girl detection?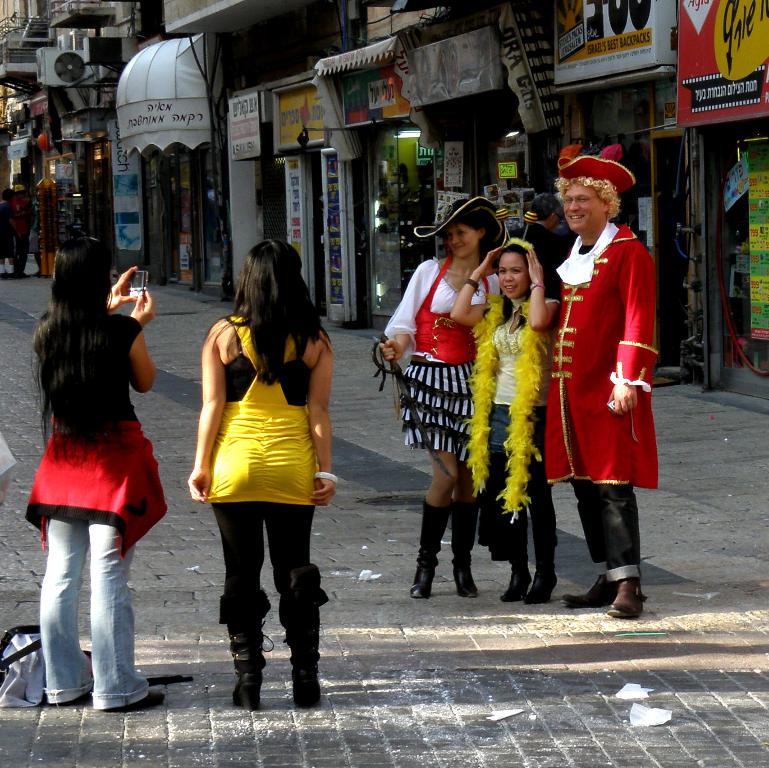
bbox(26, 237, 154, 708)
